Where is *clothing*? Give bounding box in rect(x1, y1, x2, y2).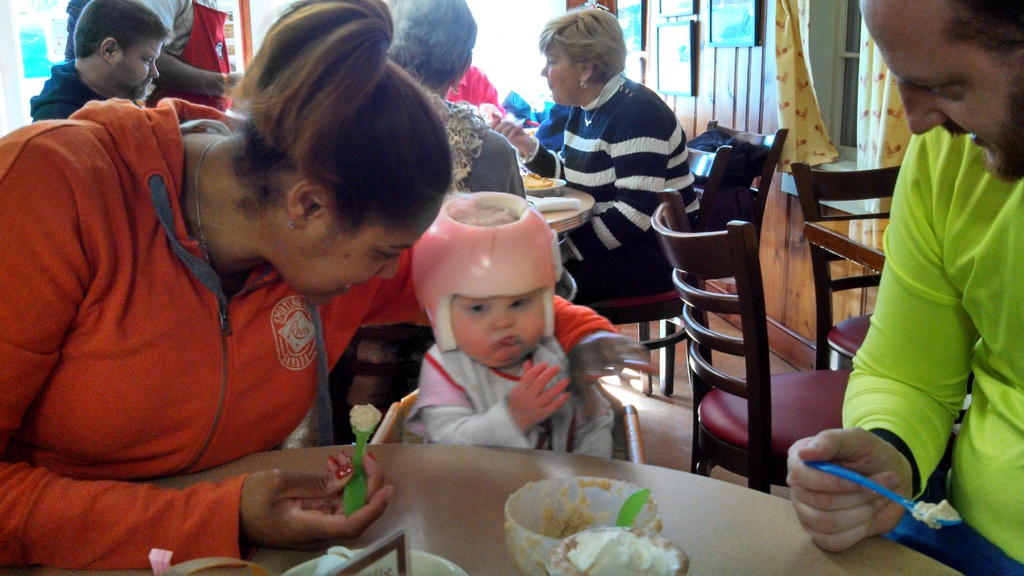
rect(450, 70, 497, 106).
